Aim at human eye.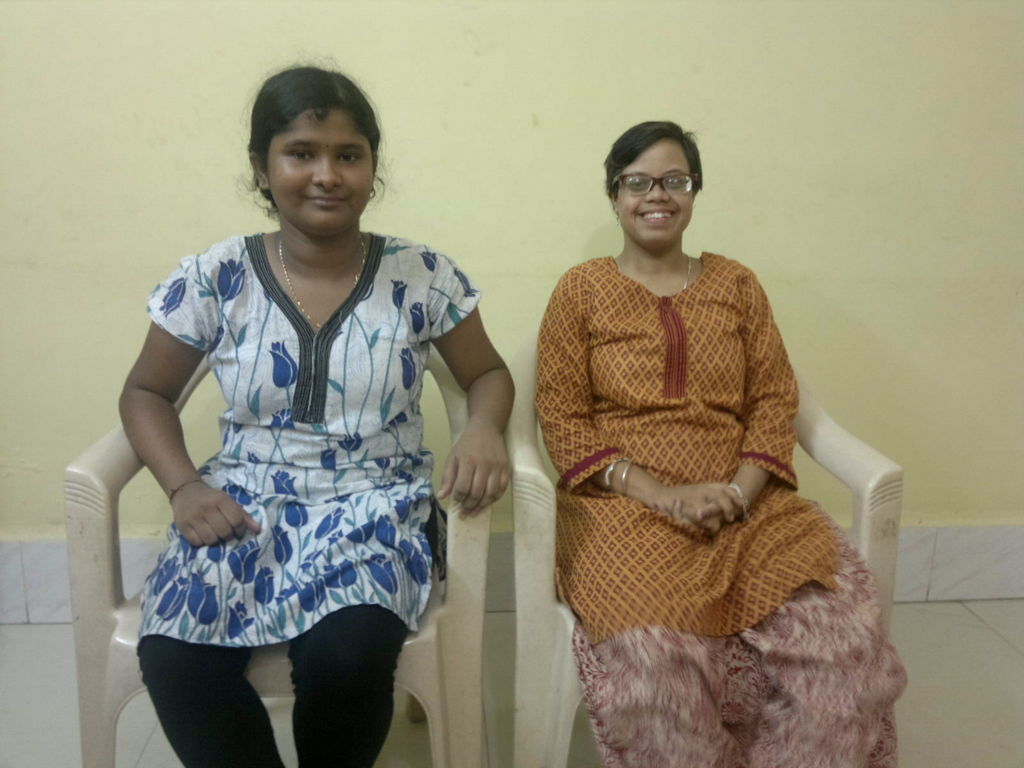
Aimed at {"left": 281, "top": 141, "right": 324, "bottom": 164}.
